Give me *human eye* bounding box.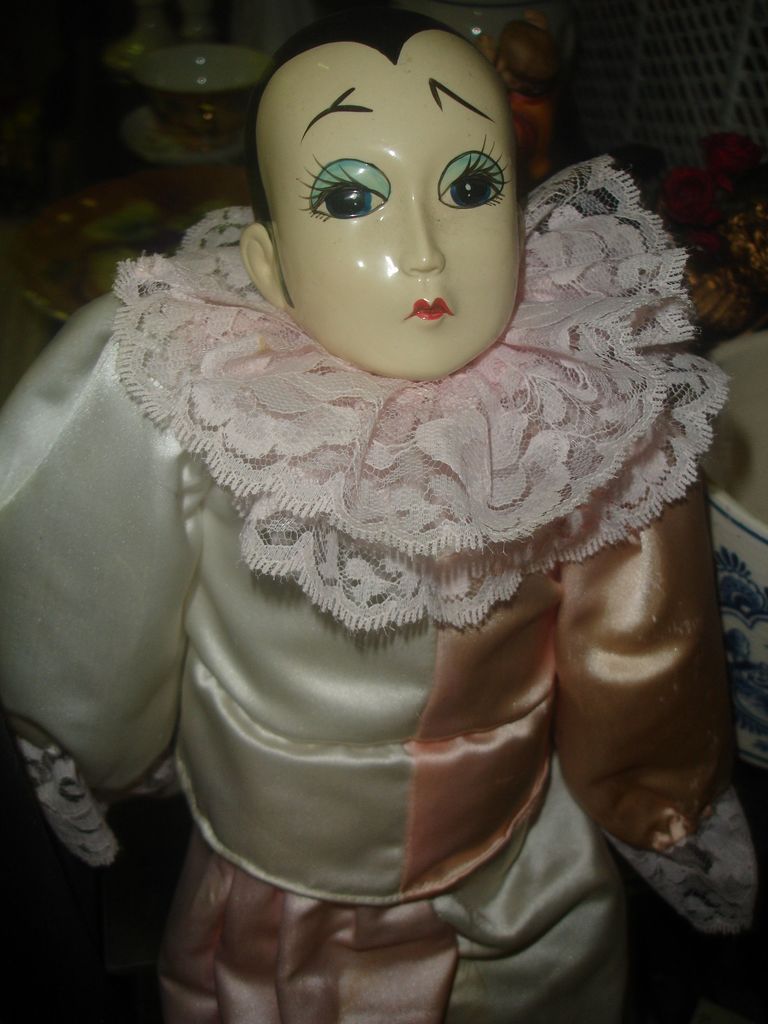
x1=292 y1=152 x2=392 y2=220.
